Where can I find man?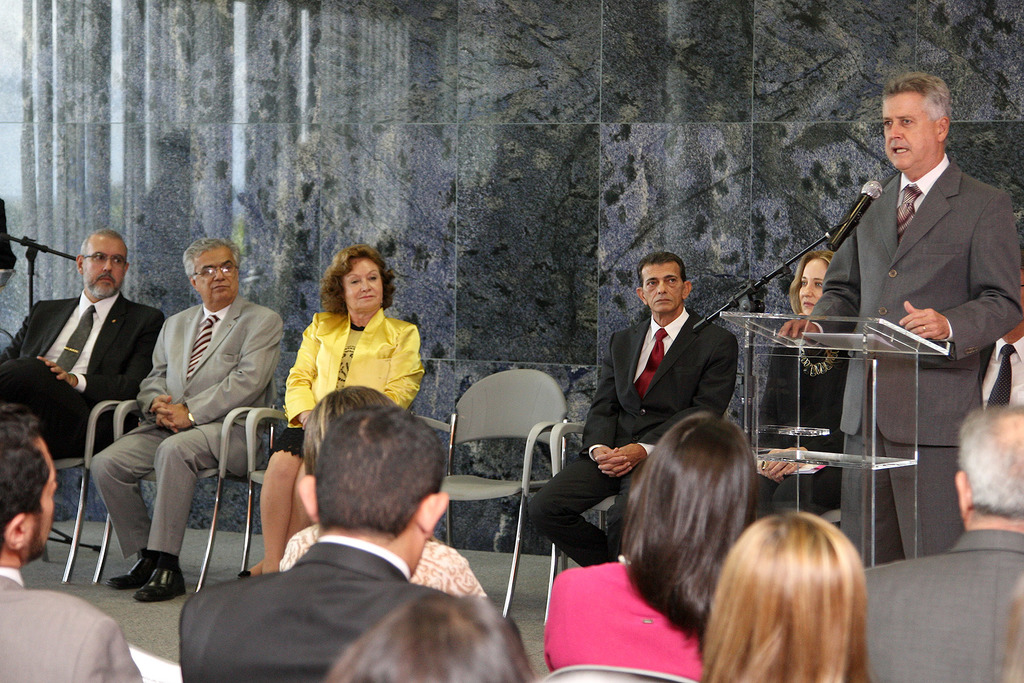
You can find it at locate(166, 409, 451, 682).
